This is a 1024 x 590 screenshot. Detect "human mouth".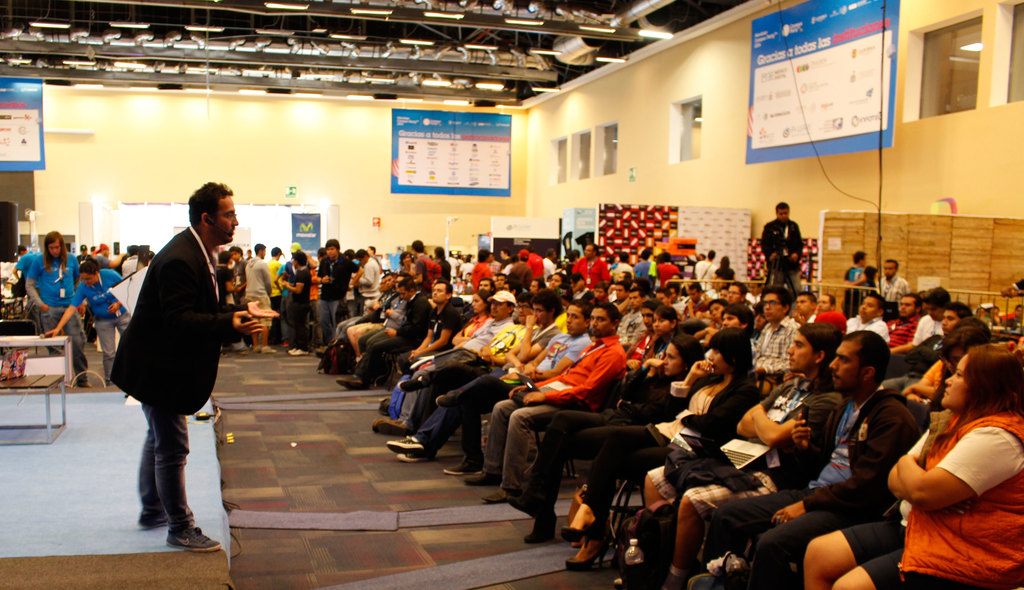
<bbox>653, 324, 663, 331</bbox>.
